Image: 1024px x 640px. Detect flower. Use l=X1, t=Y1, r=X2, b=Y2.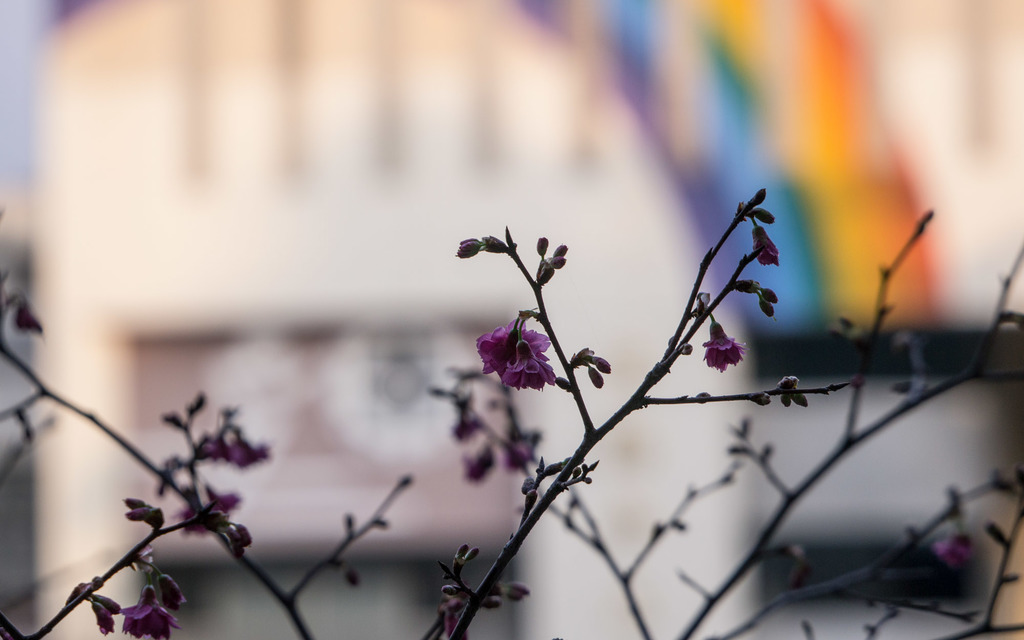
l=124, t=545, r=159, b=576.
